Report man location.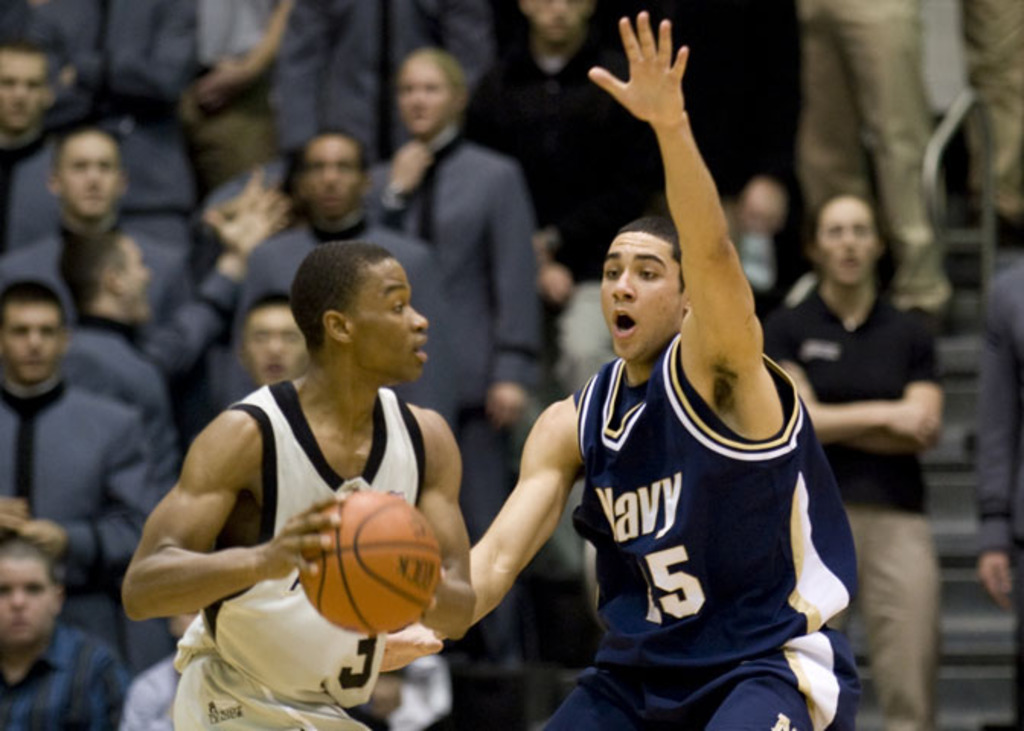
Report: <bbox>459, 0, 666, 384</bbox>.
